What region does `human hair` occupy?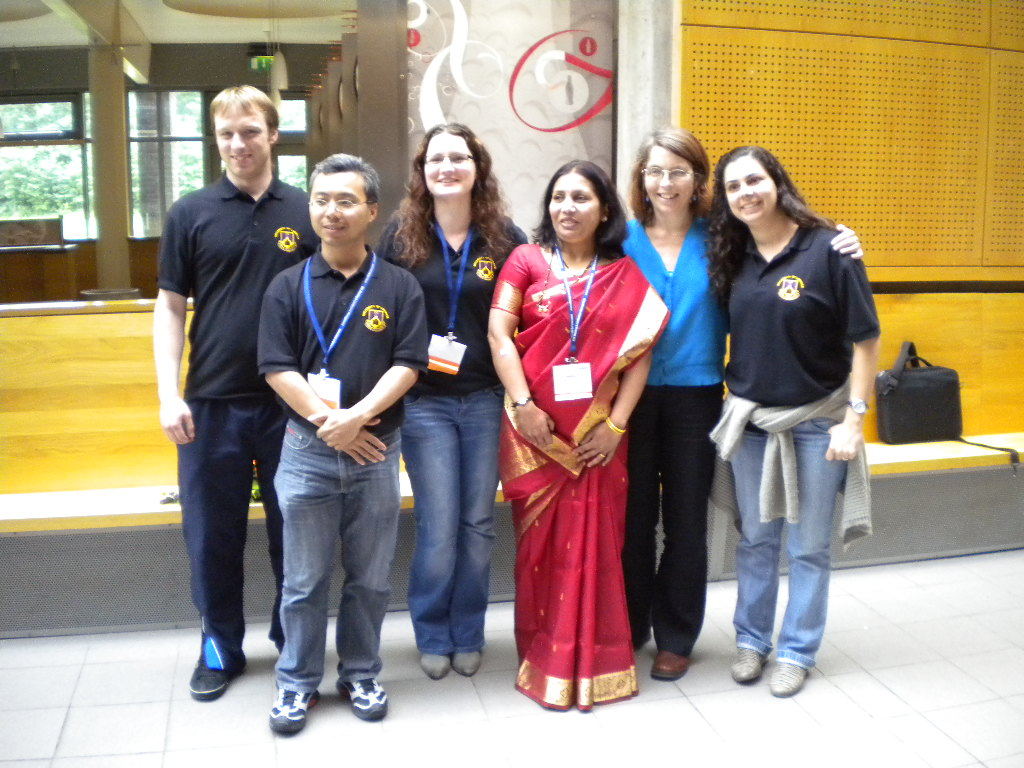
[x1=696, y1=145, x2=840, y2=303].
